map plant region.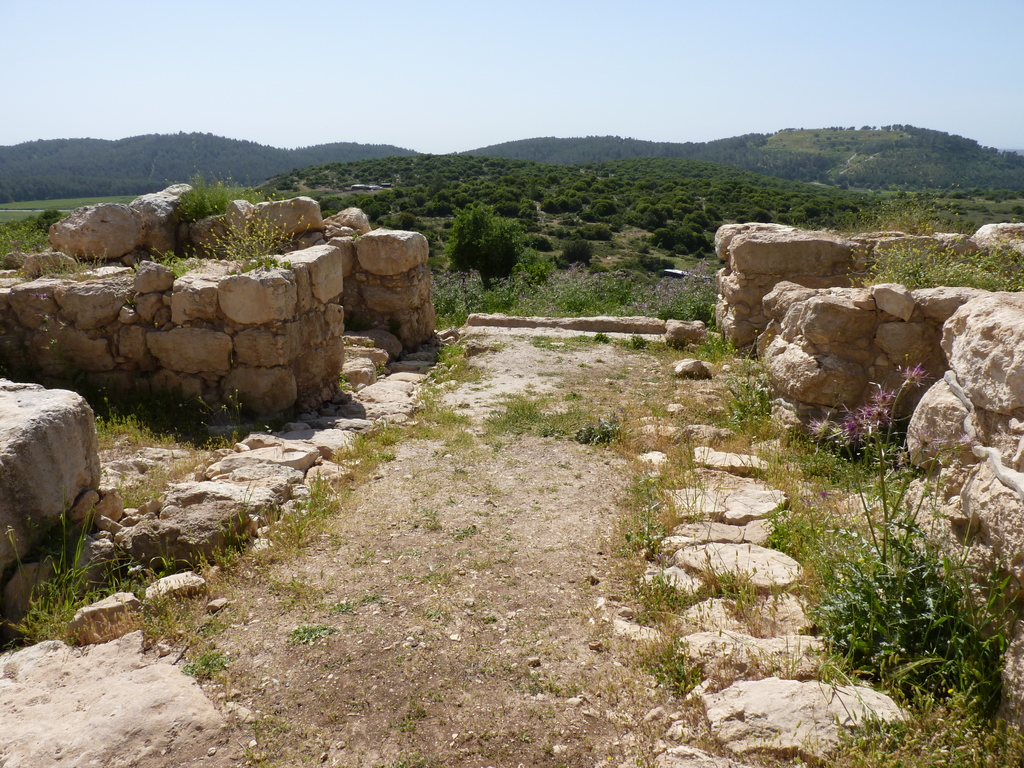
Mapped to (699,545,809,646).
